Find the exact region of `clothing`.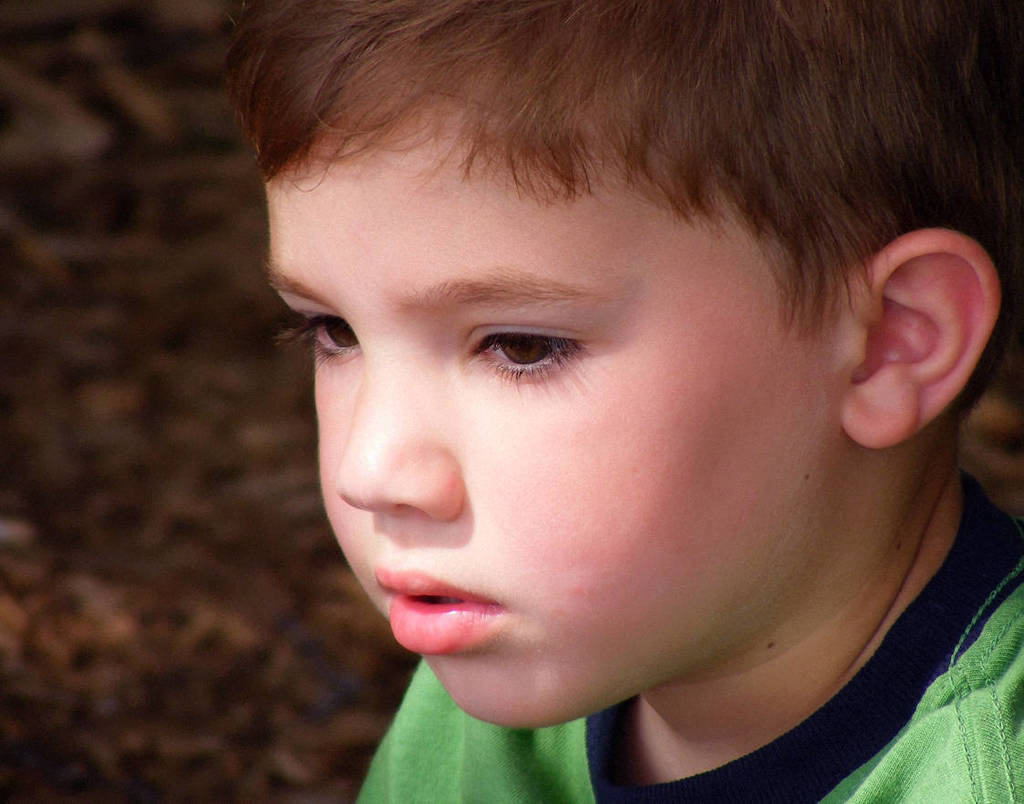
Exact region: <region>358, 468, 1023, 803</region>.
